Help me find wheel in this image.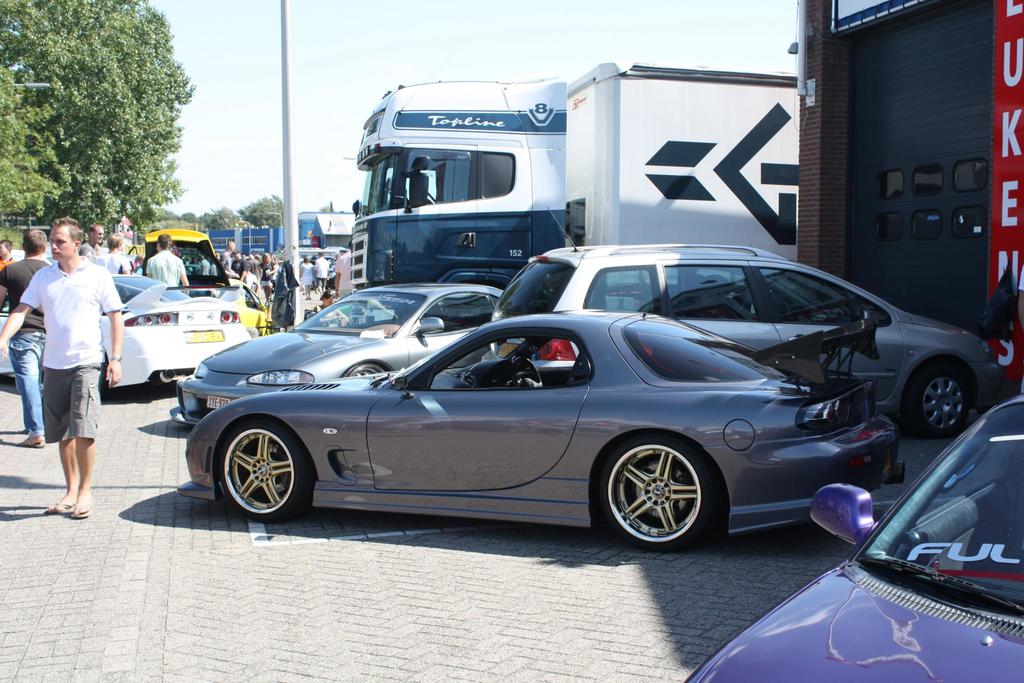
Found it: select_region(600, 437, 708, 554).
